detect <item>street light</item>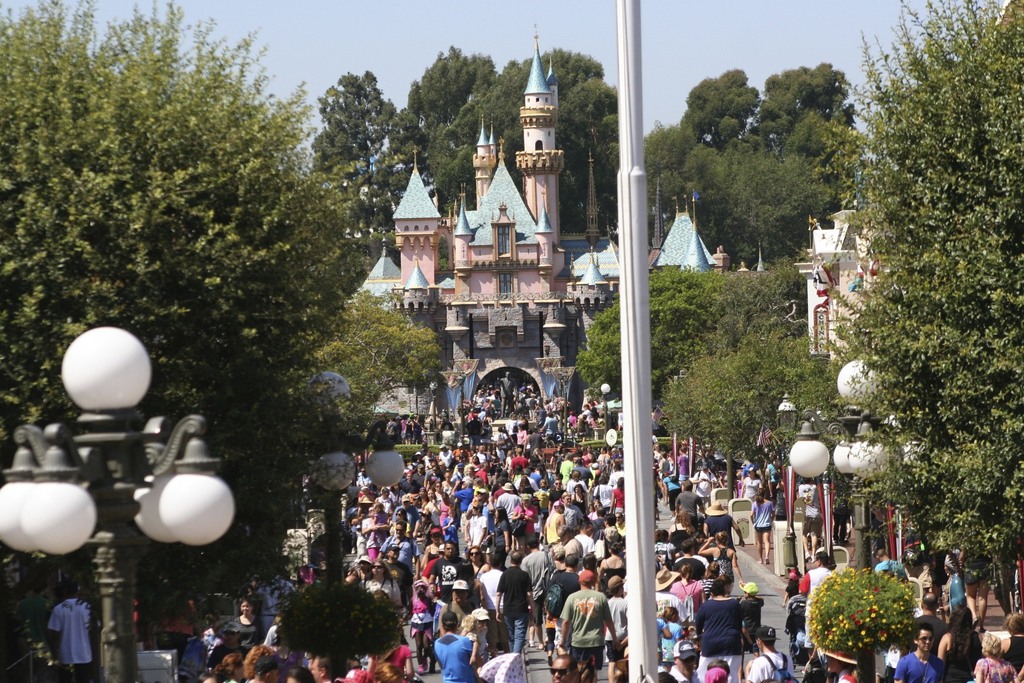
<box>455,376,470,446</box>
